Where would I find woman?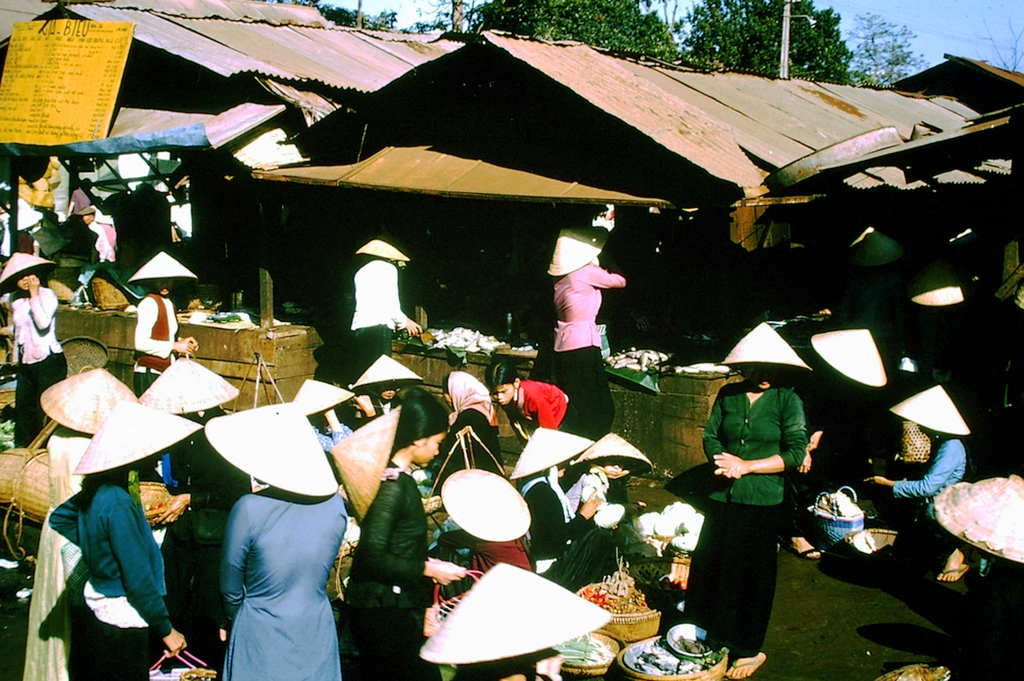
At 685/318/805/680.
